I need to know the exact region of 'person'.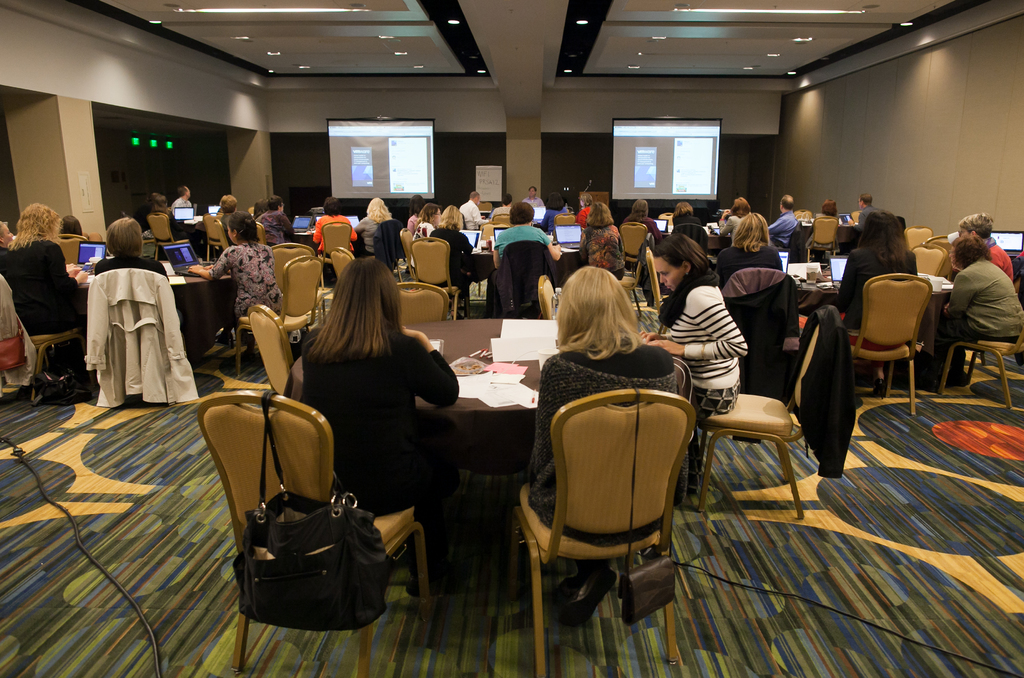
Region: detection(532, 262, 678, 622).
